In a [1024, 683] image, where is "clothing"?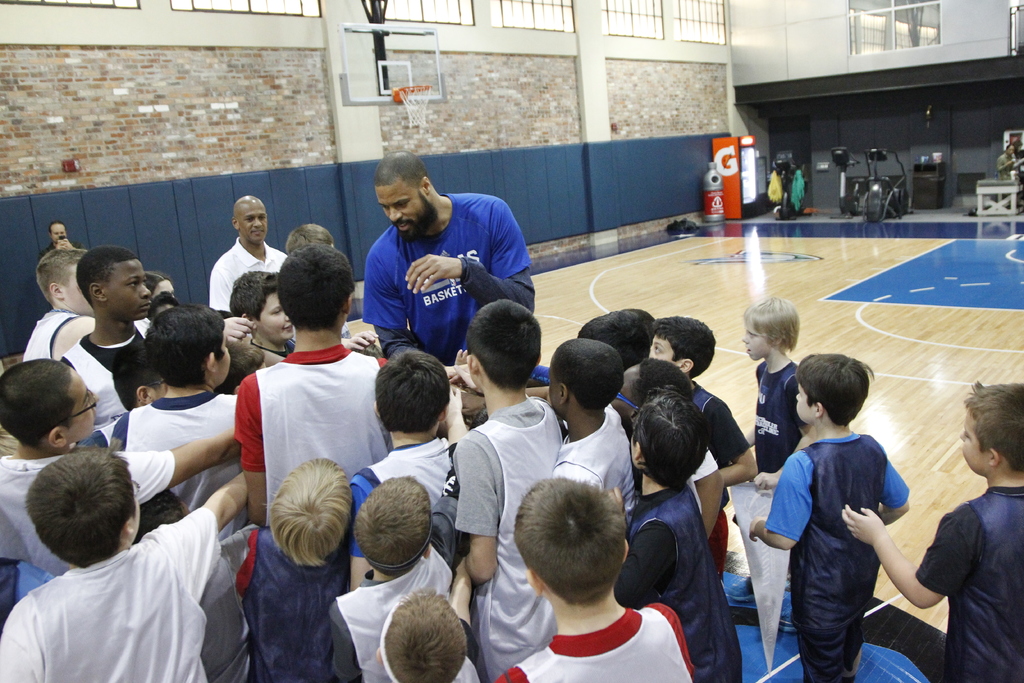
box=[0, 448, 173, 575].
